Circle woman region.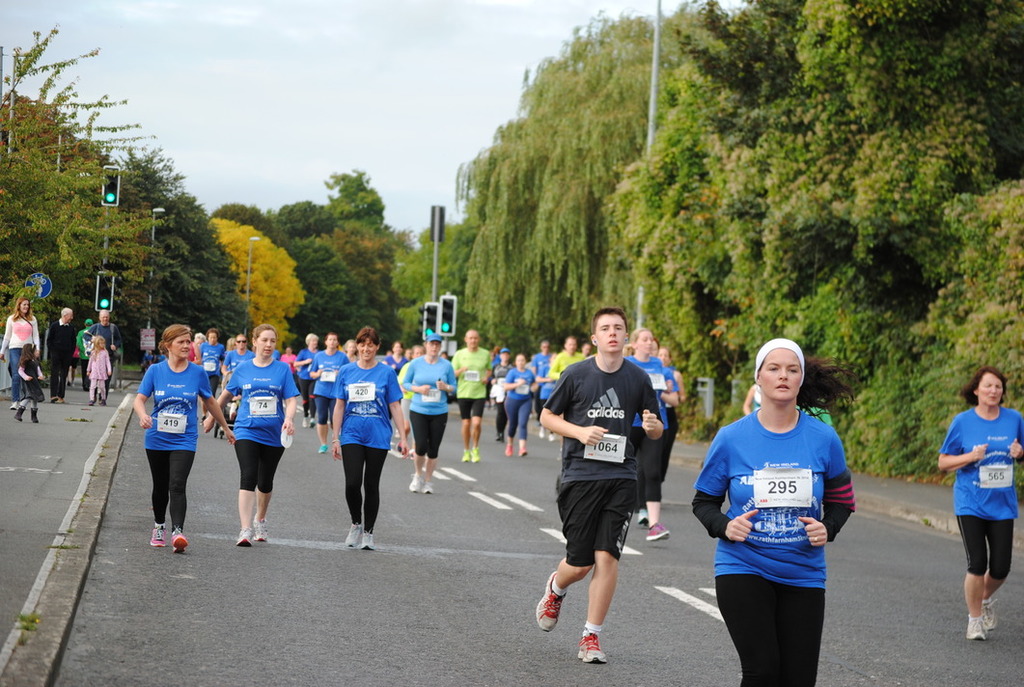
Region: (x1=933, y1=360, x2=1023, y2=641).
